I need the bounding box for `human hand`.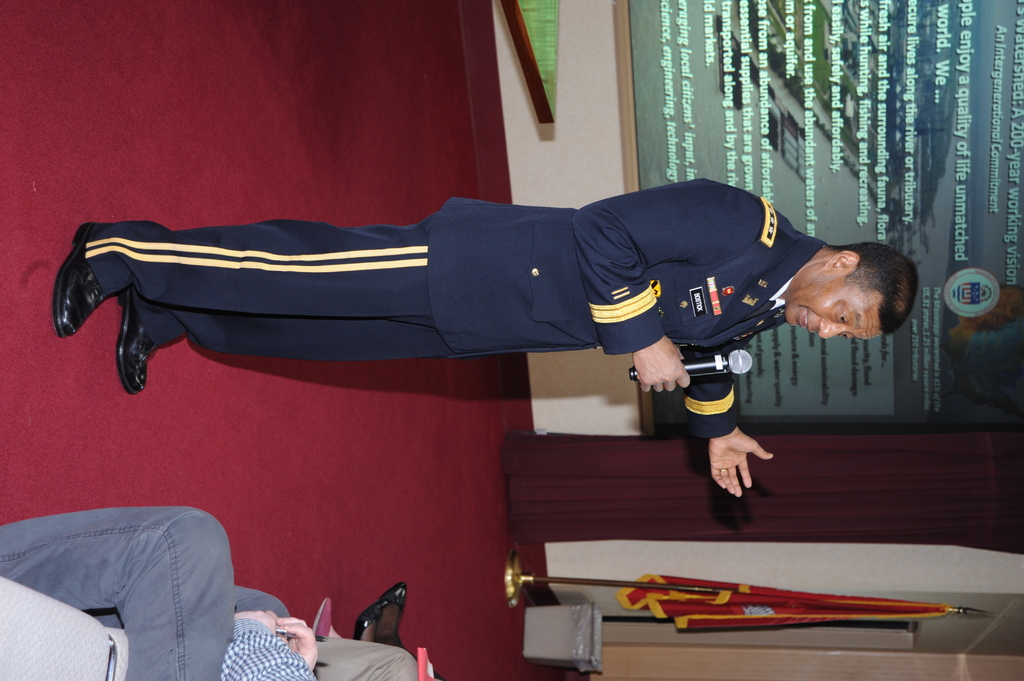
Here it is: rect(276, 616, 319, 674).
